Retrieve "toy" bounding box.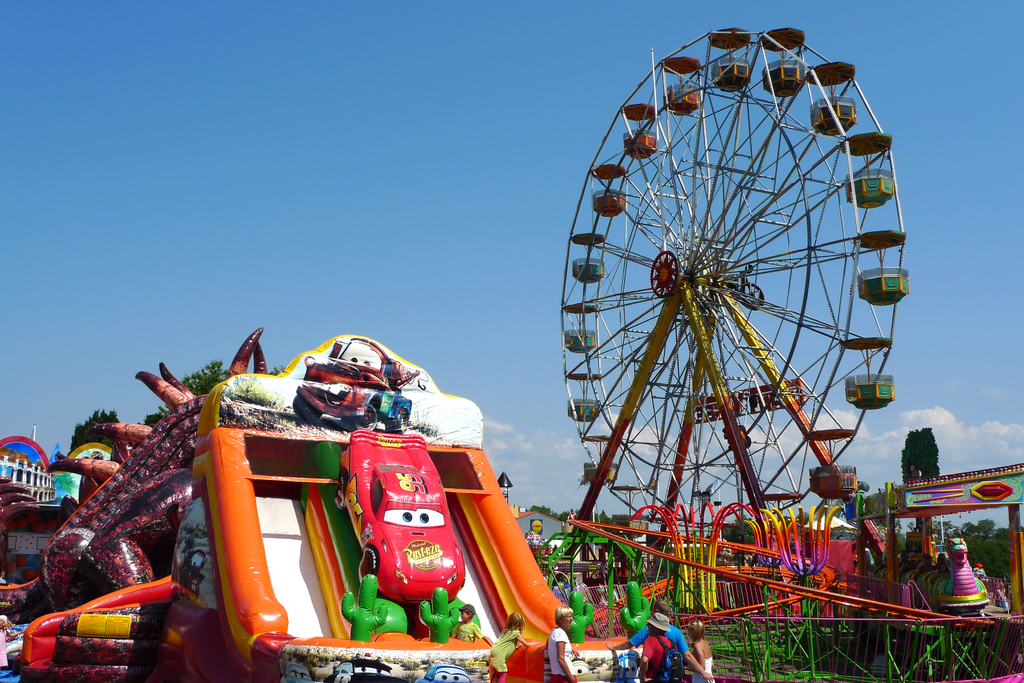
Bounding box: <region>419, 588, 461, 639</region>.
